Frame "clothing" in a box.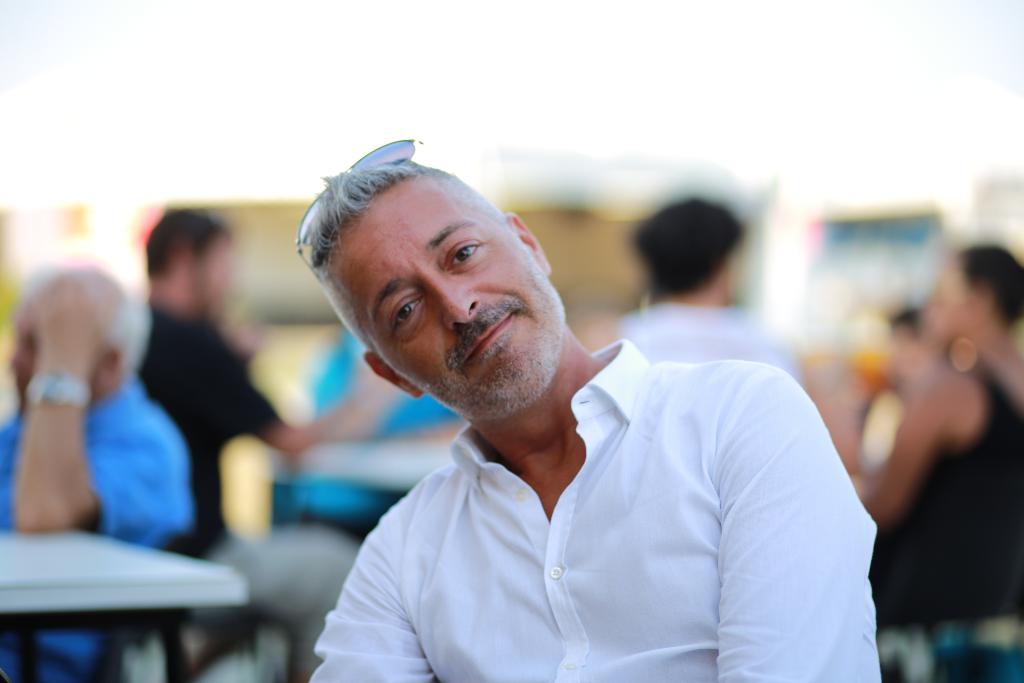
(left=147, top=291, right=293, bottom=579).
